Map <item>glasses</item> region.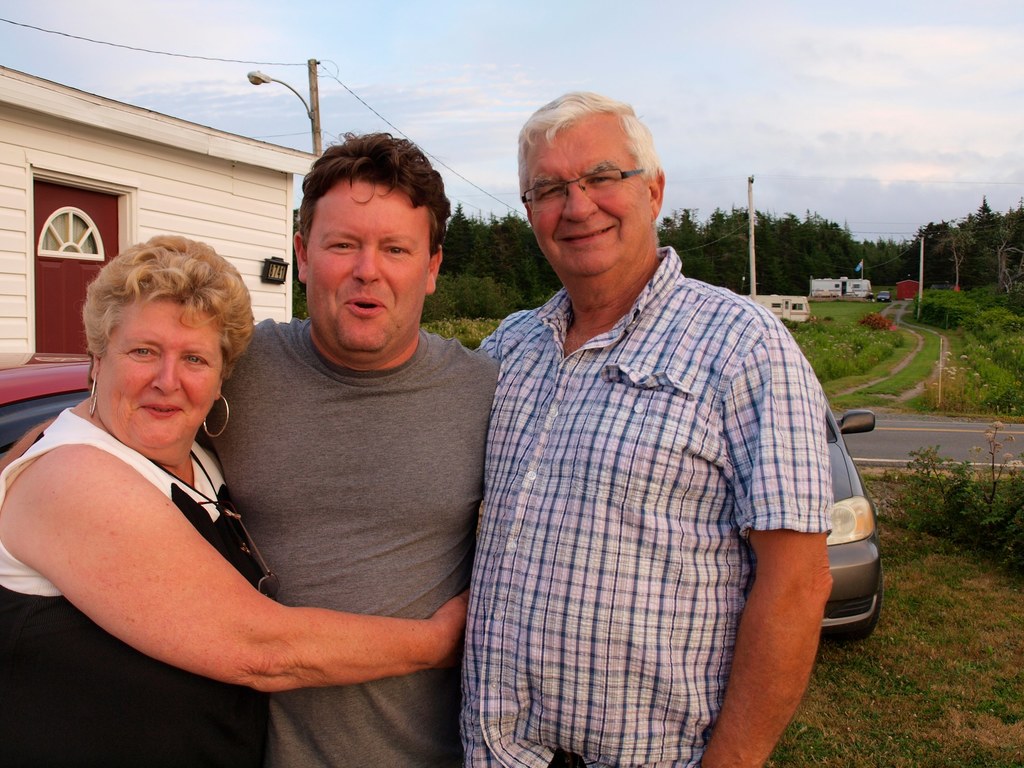
Mapped to <region>518, 158, 661, 209</region>.
